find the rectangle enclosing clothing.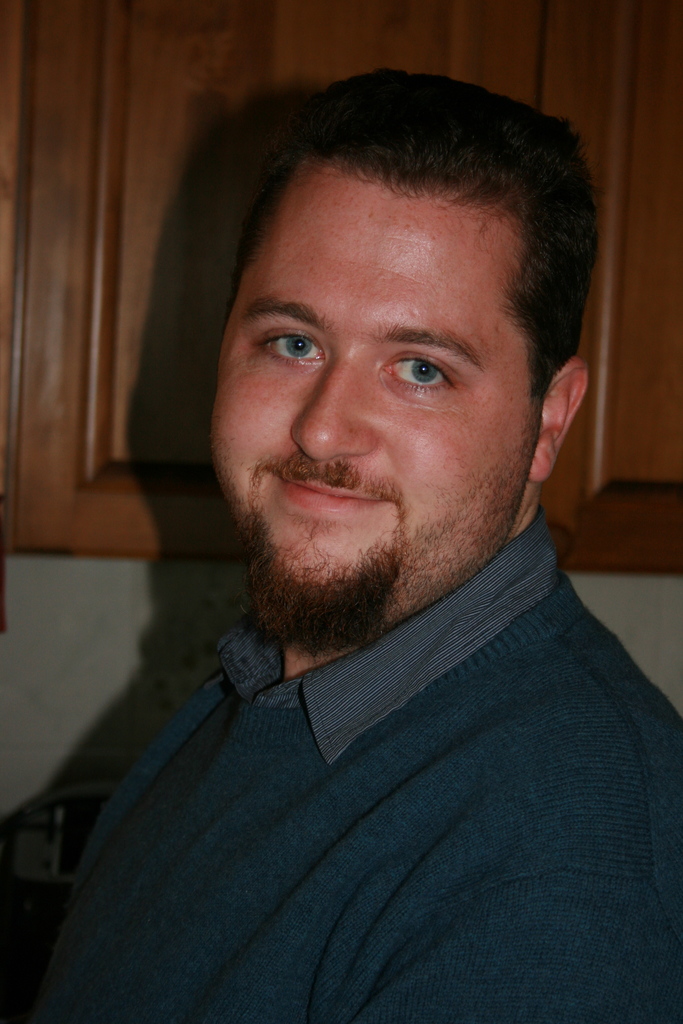
bbox=(57, 539, 659, 1023).
